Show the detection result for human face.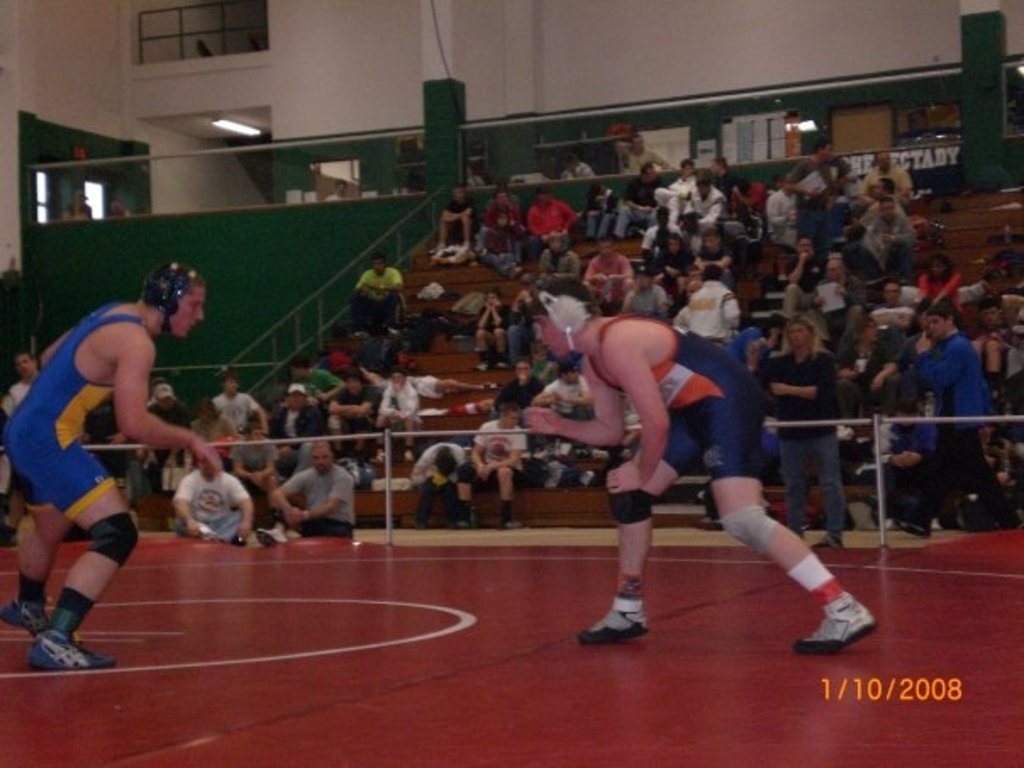
BBox(532, 307, 570, 363).
